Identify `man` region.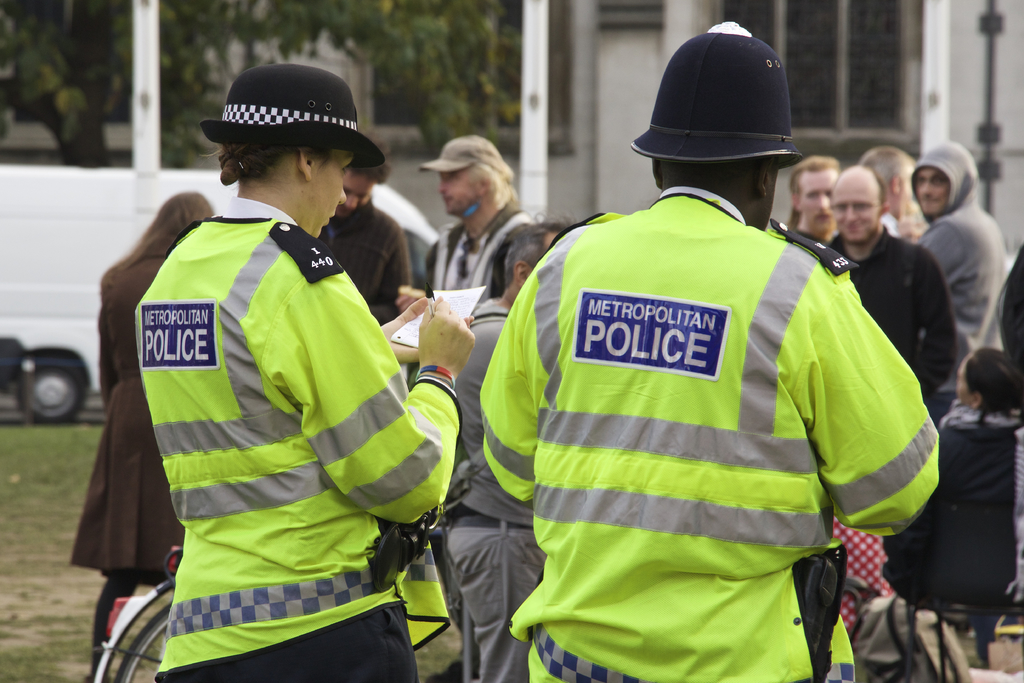
Region: <region>399, 132, 539, 298</region>.
